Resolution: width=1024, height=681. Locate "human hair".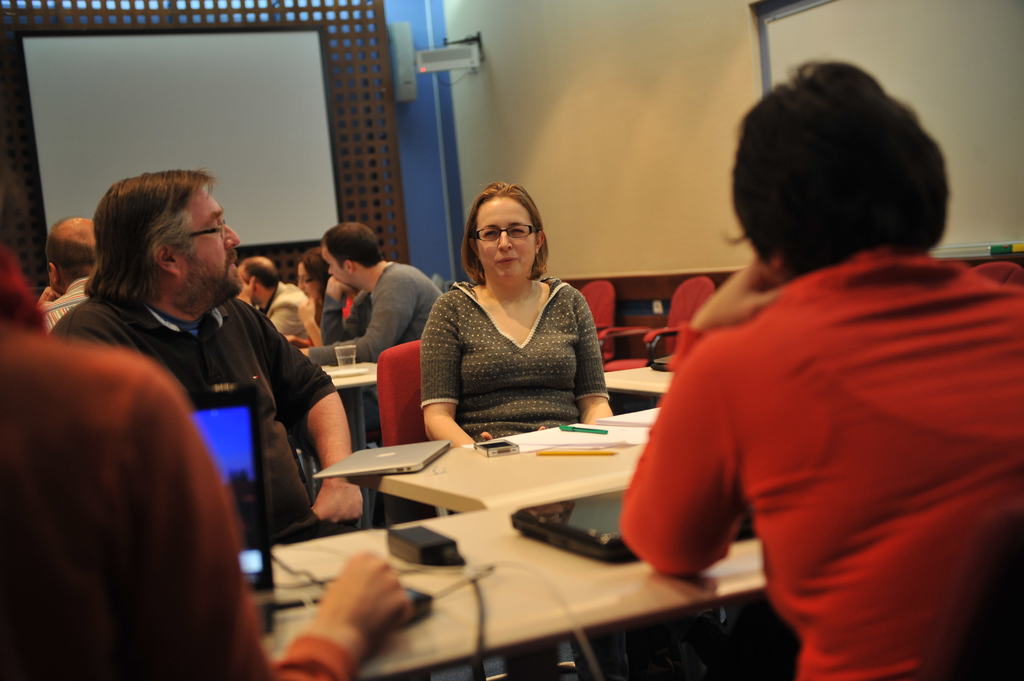
(43, 223, 98, 282).
